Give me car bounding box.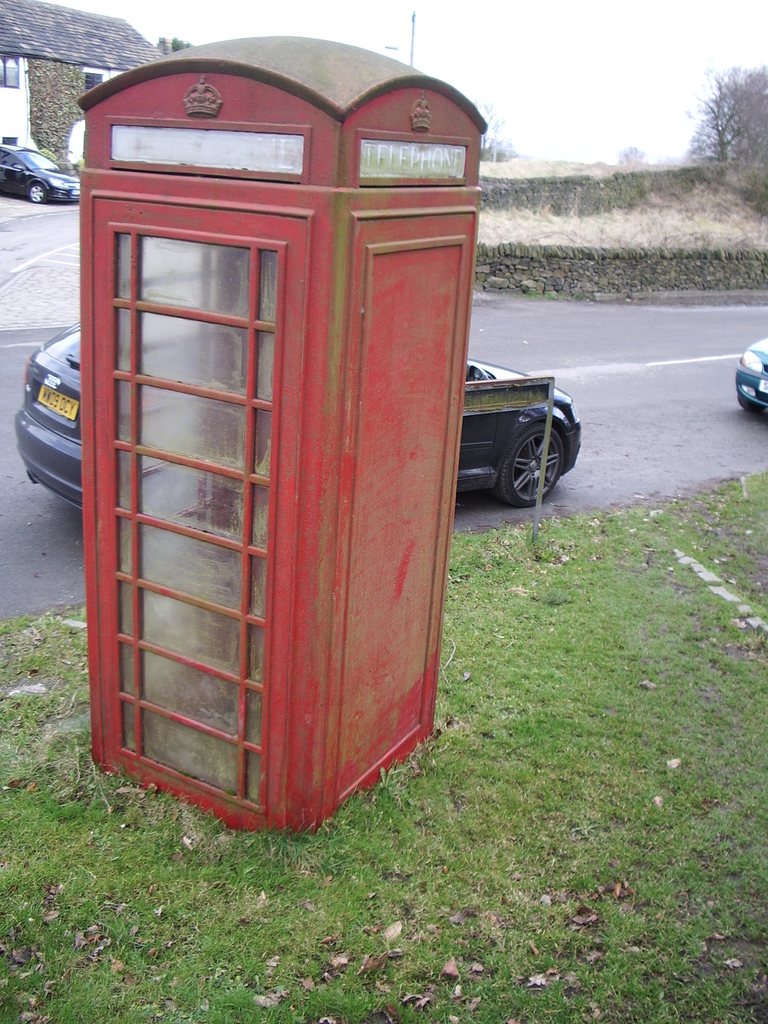
bbox(0, 142, 79, 205).
